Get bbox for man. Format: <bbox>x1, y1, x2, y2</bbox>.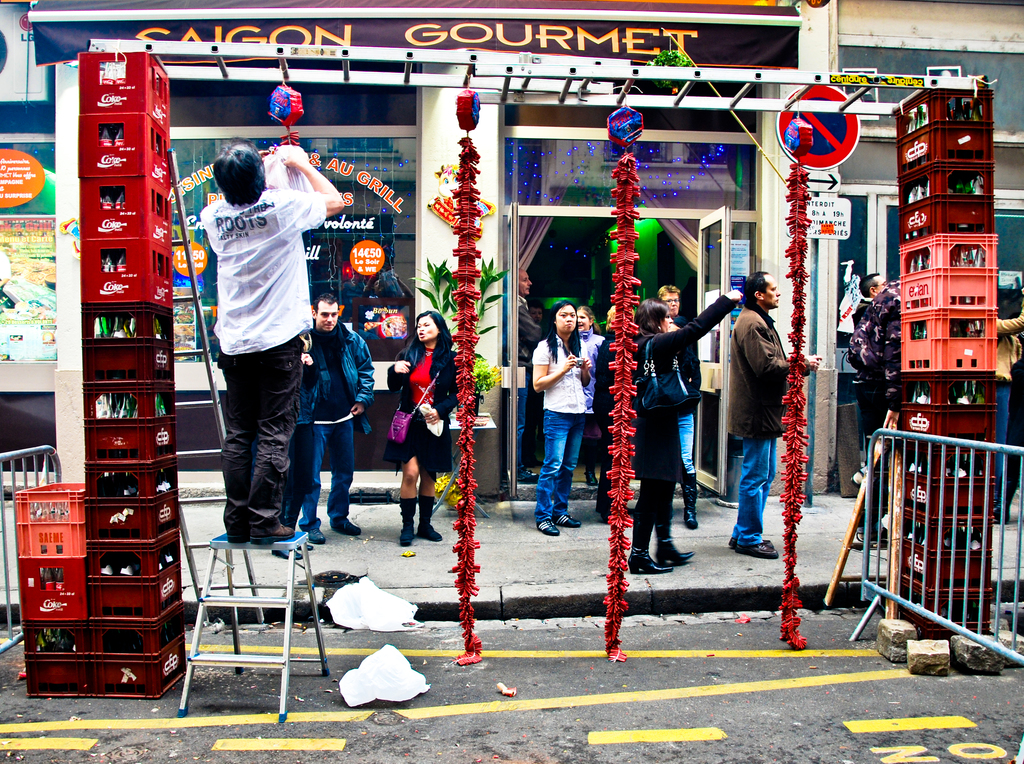
<bbox>852, 272, 896, 454</bbox>.
